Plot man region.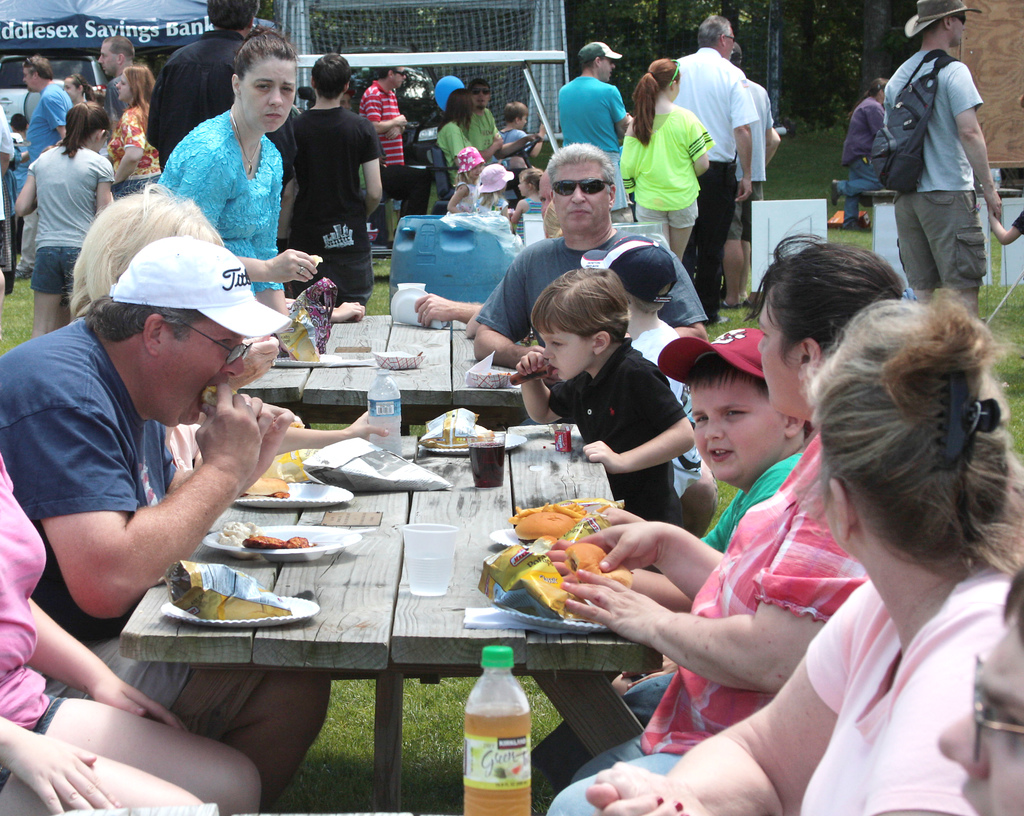
Plotted at 360 62 431 211.
